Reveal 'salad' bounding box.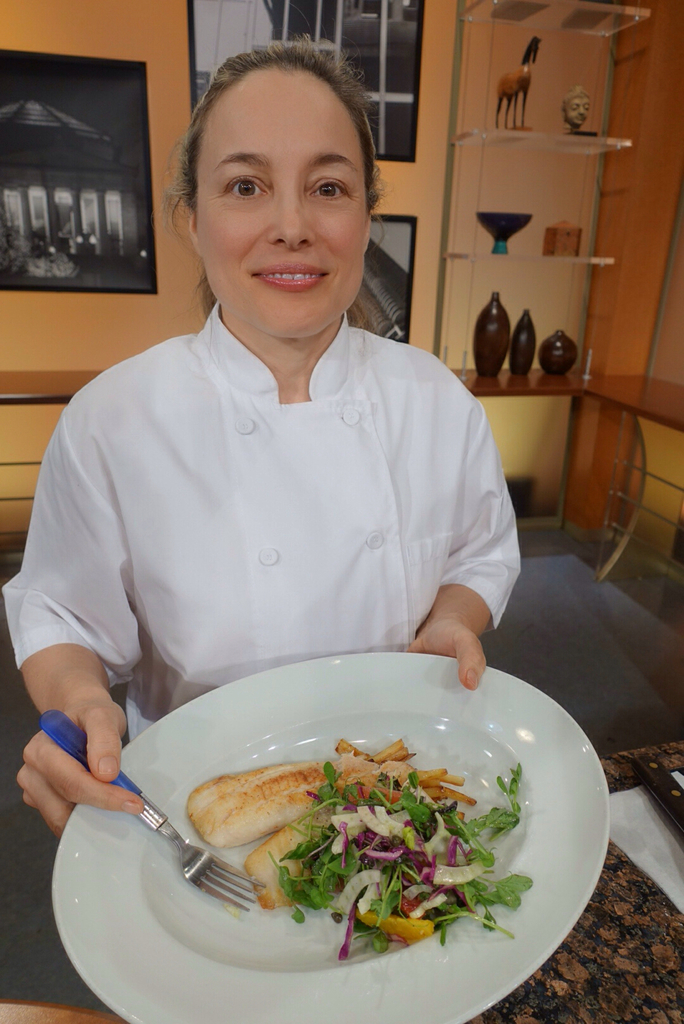
Revealed: 147:698:575:970.
